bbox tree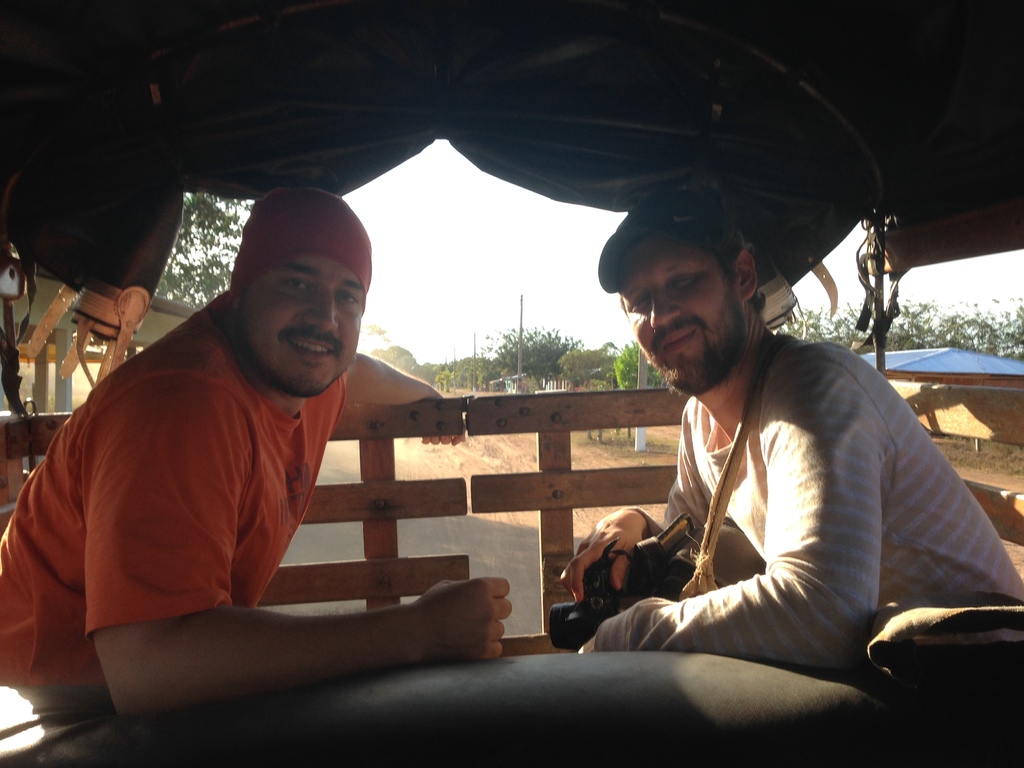
{"left": 790, "top": 299, "right": 1023, "bottom": 367}
